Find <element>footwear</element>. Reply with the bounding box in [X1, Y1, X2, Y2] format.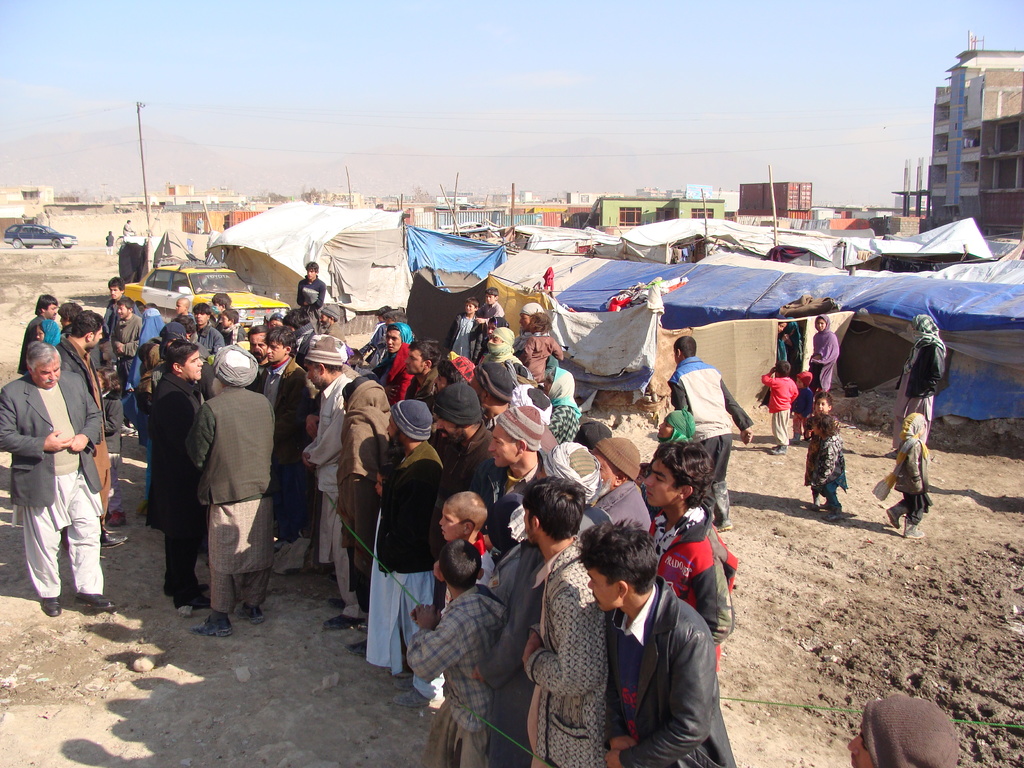
[714, 481, 735, 531].
